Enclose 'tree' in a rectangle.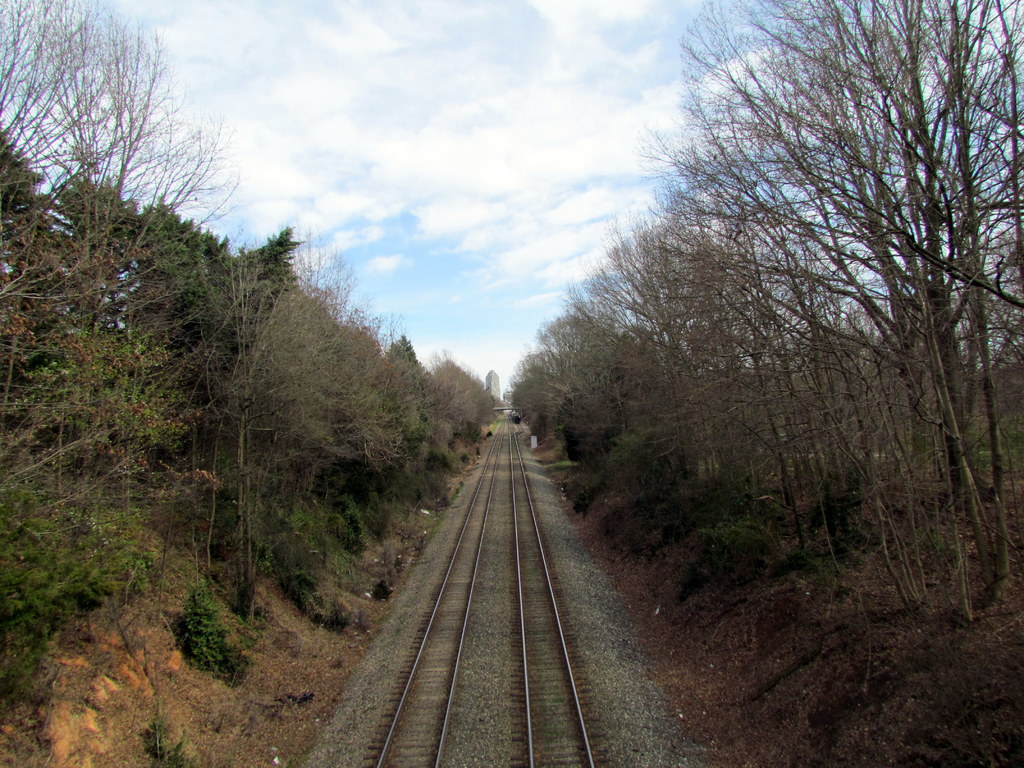
Rect(31, 17, 237, 291).
